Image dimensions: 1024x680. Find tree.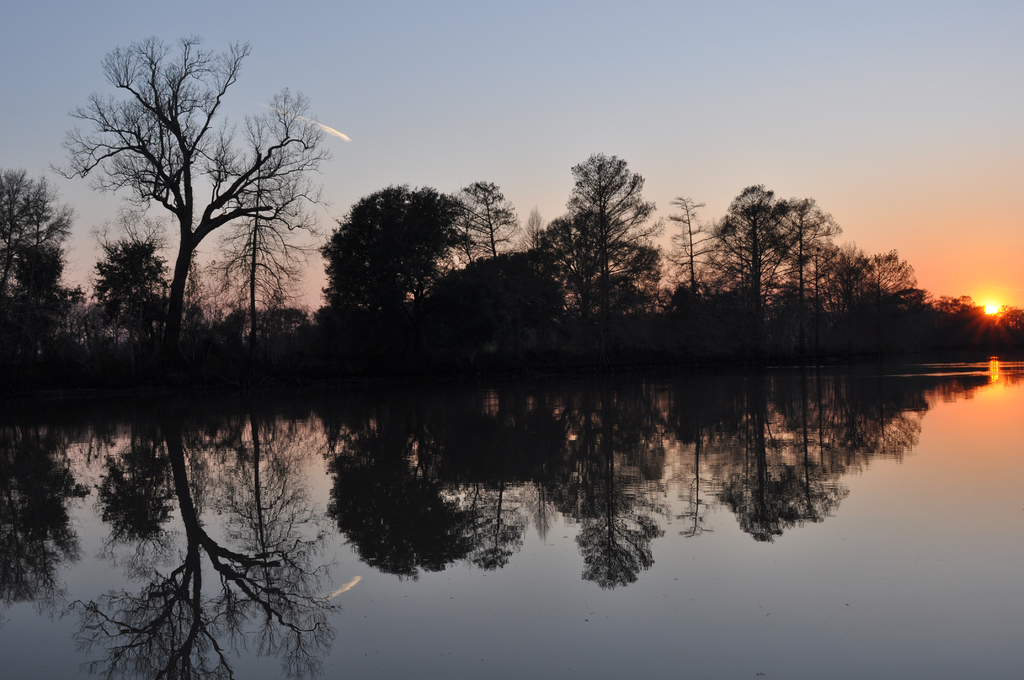
detection(706, 181, 799, 325).
